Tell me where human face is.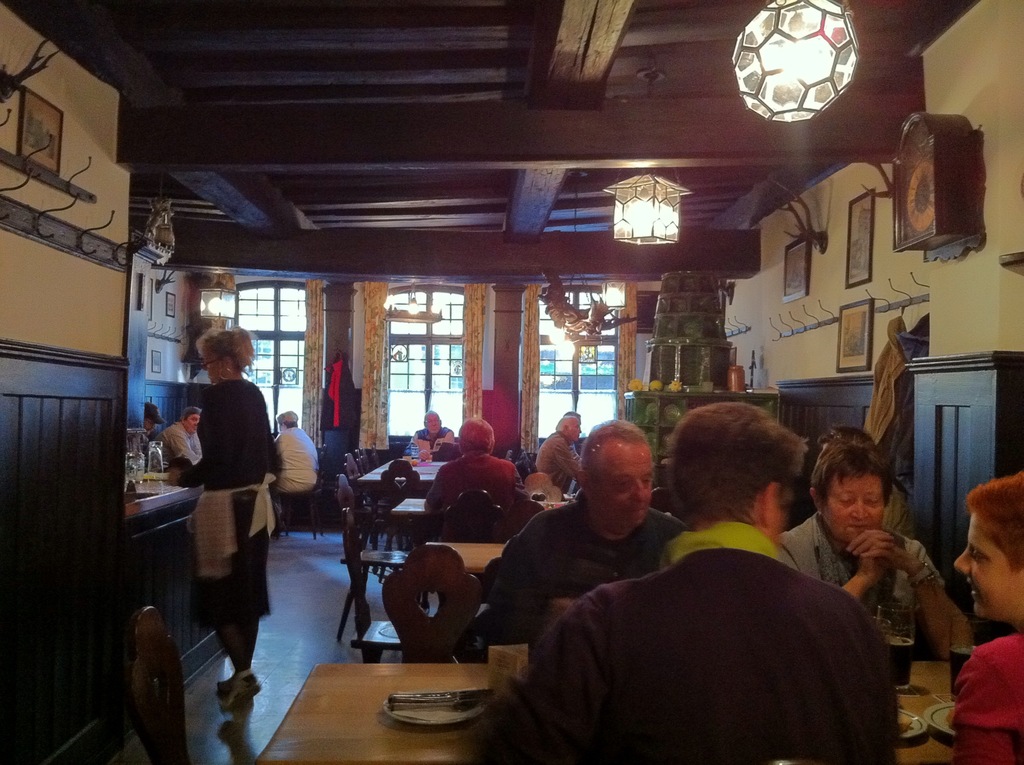
human face is at 186:409:198:437.
